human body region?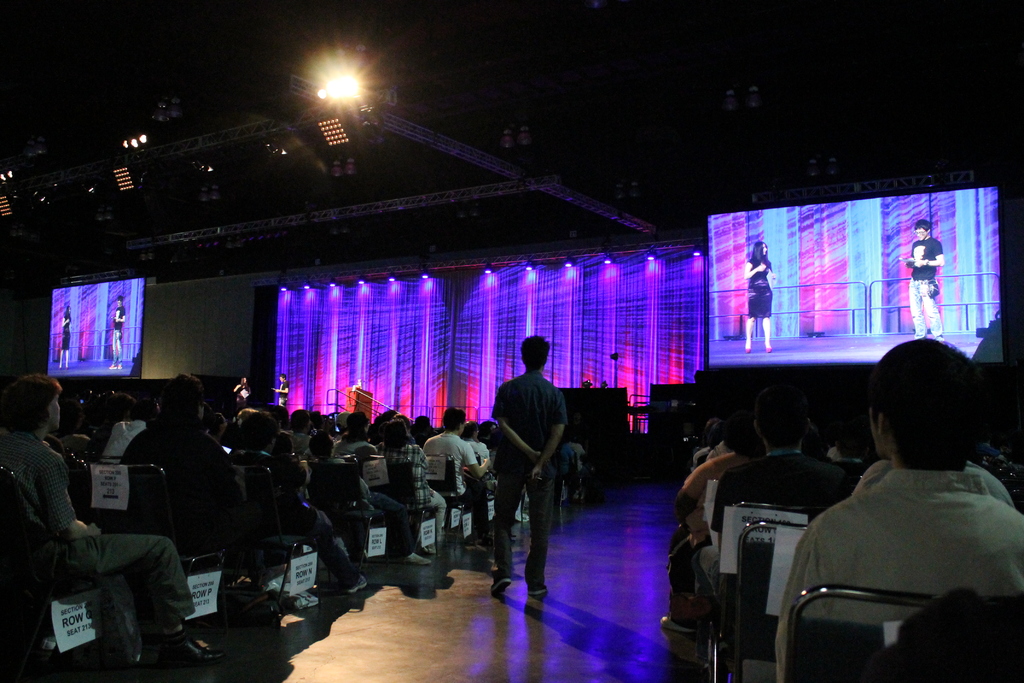
select_region(56, 393, 98, 456)
